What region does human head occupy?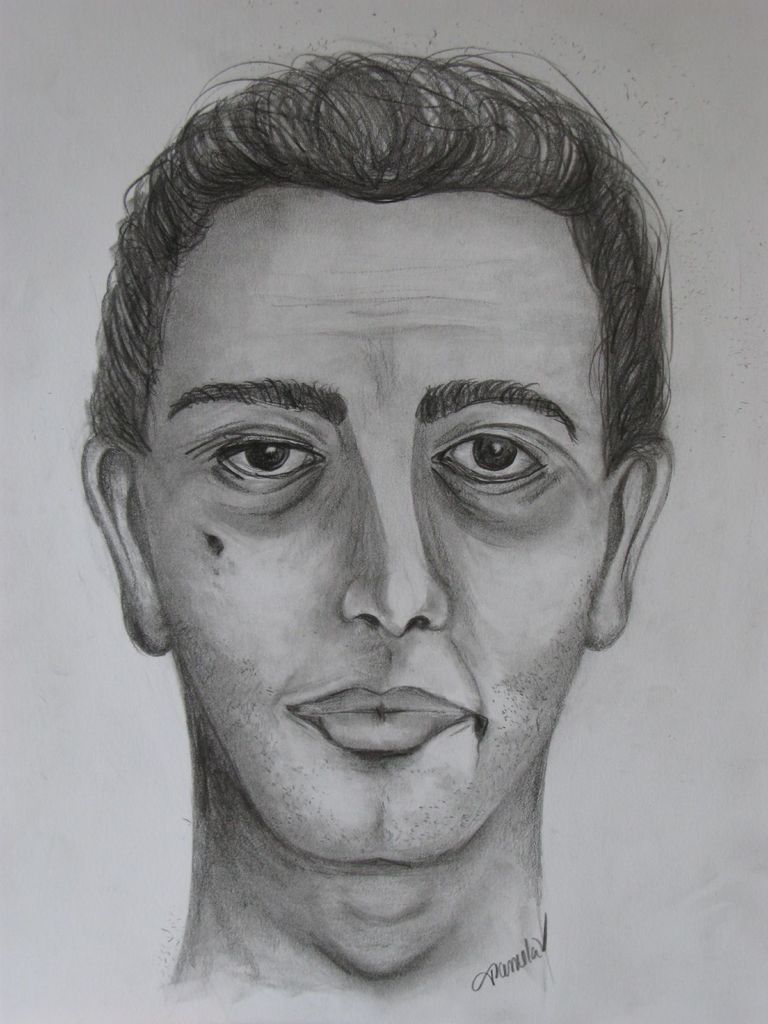
box=[103, 27, 670, 852].
